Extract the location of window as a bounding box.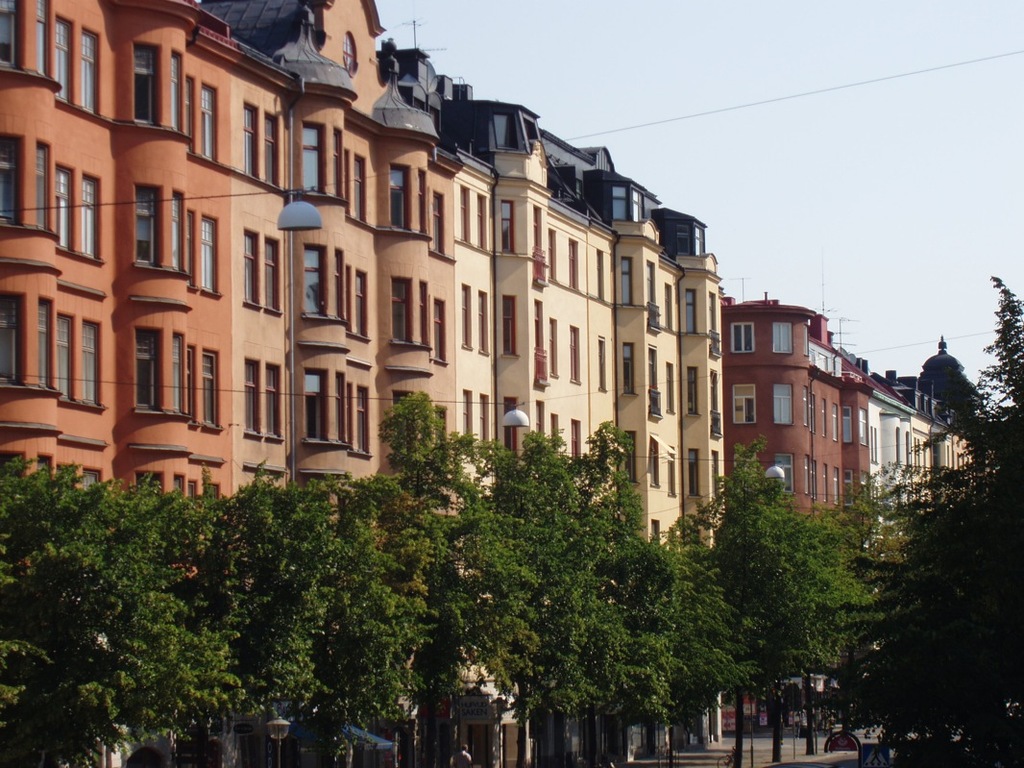
300 366 370 458.
